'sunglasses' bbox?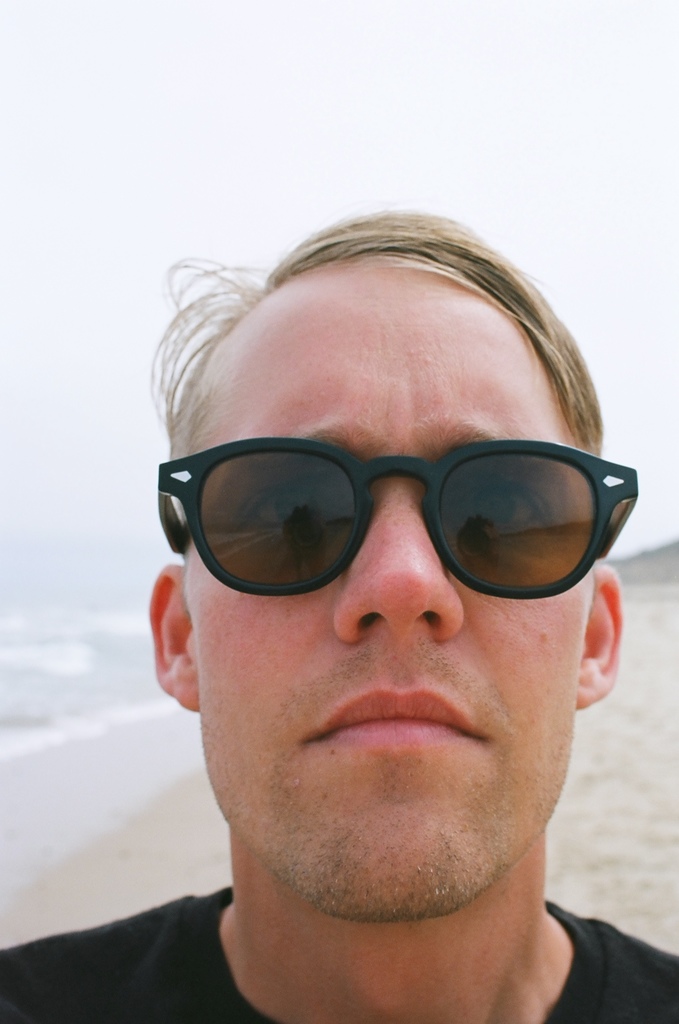
157 435 637 600
